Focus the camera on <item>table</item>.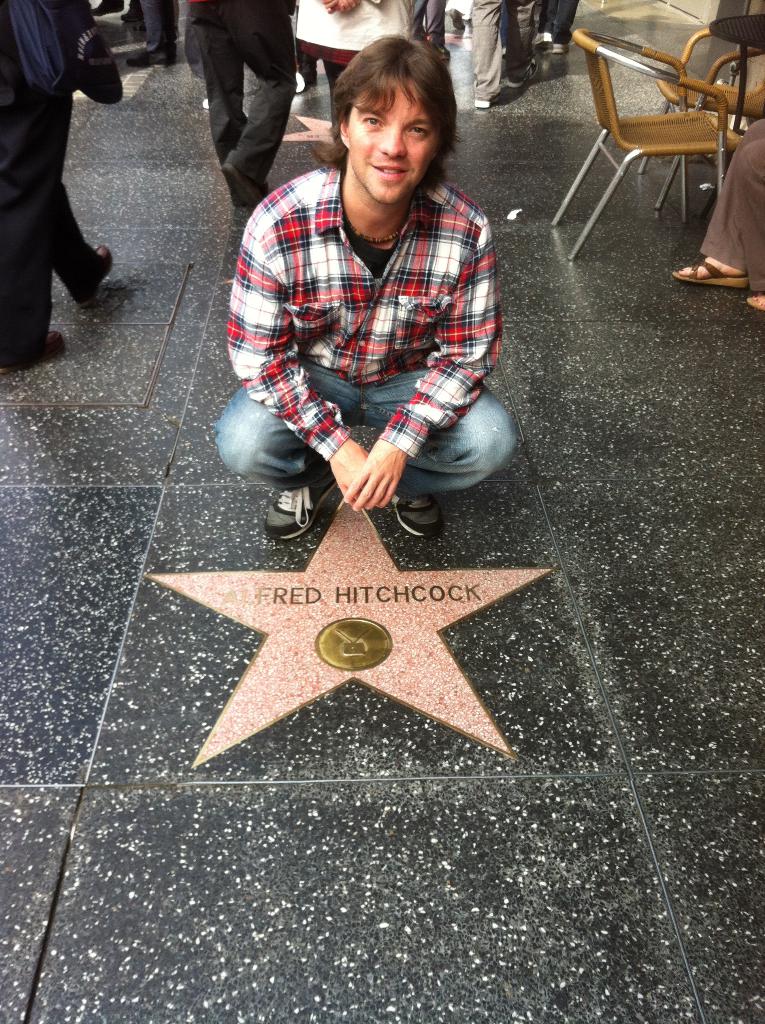
Focus region: pyautogui.locateOnScreen(695, 0, 764, 200).
